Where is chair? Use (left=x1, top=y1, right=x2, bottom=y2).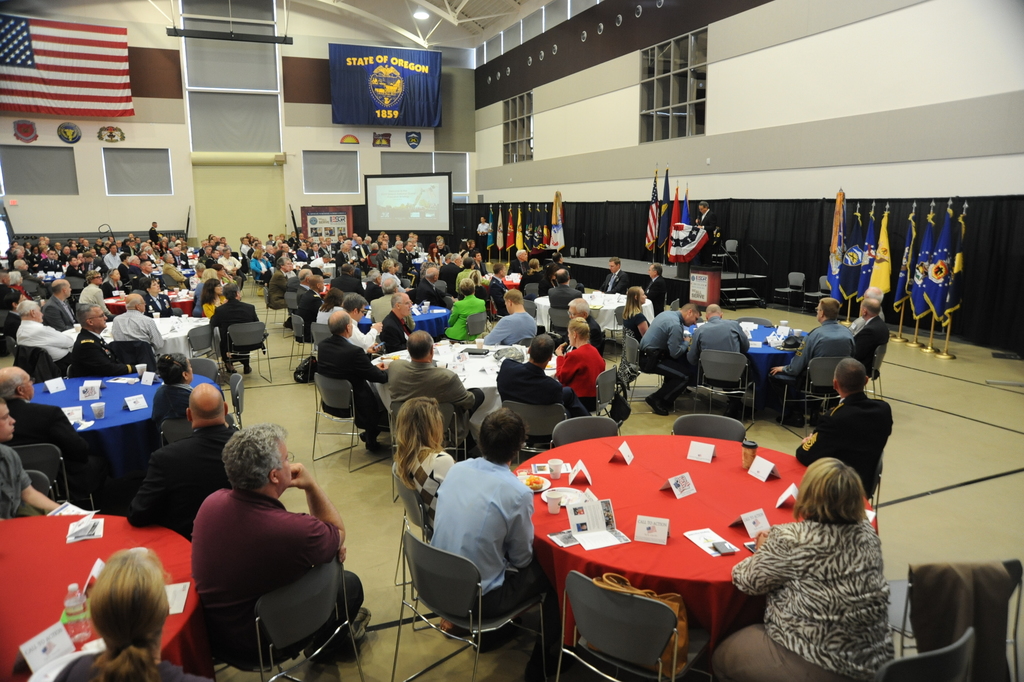
(left=384, top=403, right=467, bottom=462).
